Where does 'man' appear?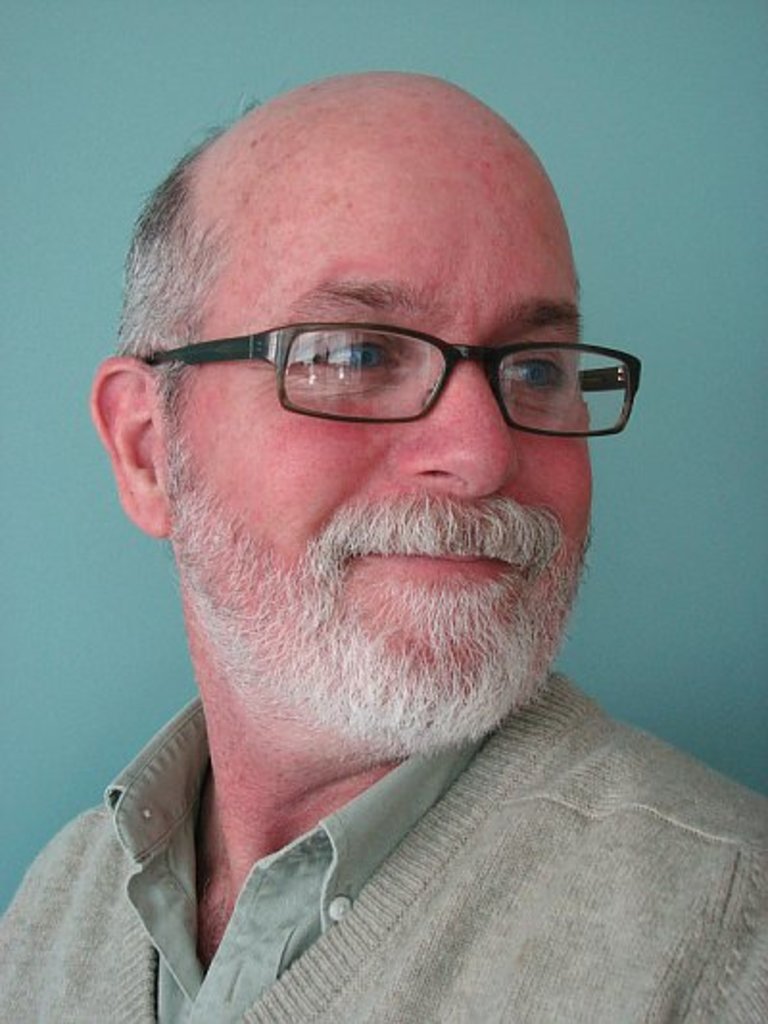
Appears at left=0, top=46, right=766, bottom=1022.
